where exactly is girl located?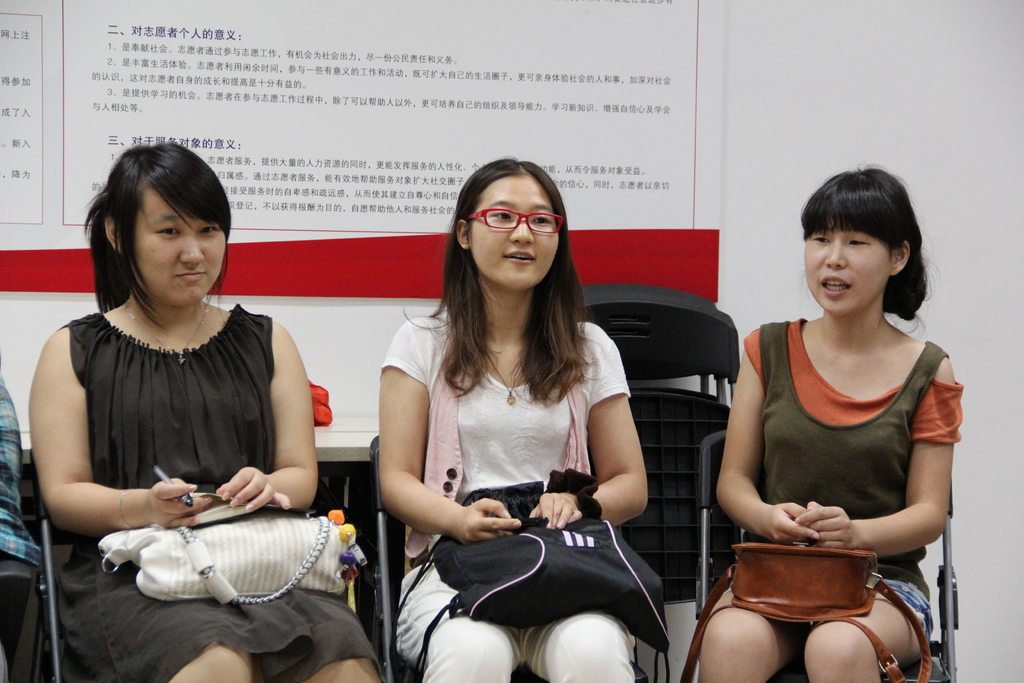
Its bounding box is [x1=28, y1=136, x2=380, y2=682].
